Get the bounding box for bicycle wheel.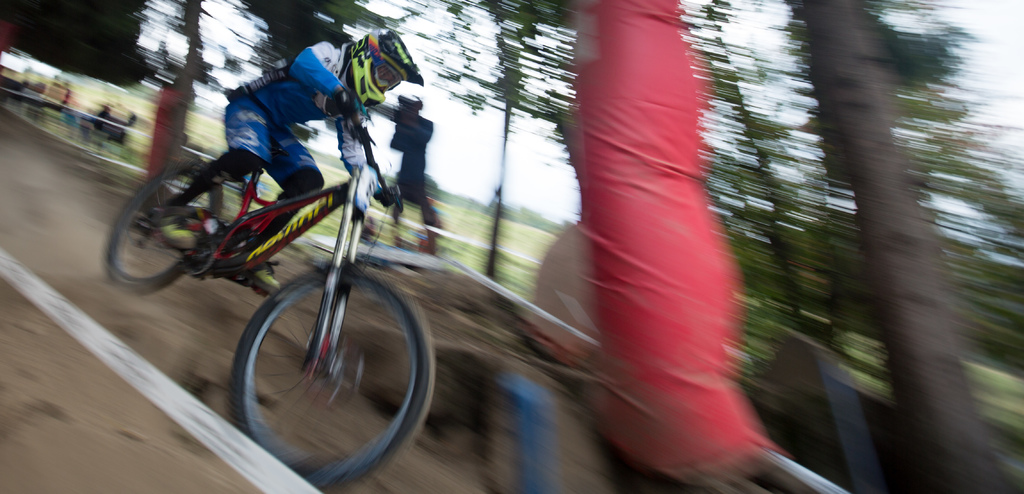
bbox=[104, 152, 227, 290].
